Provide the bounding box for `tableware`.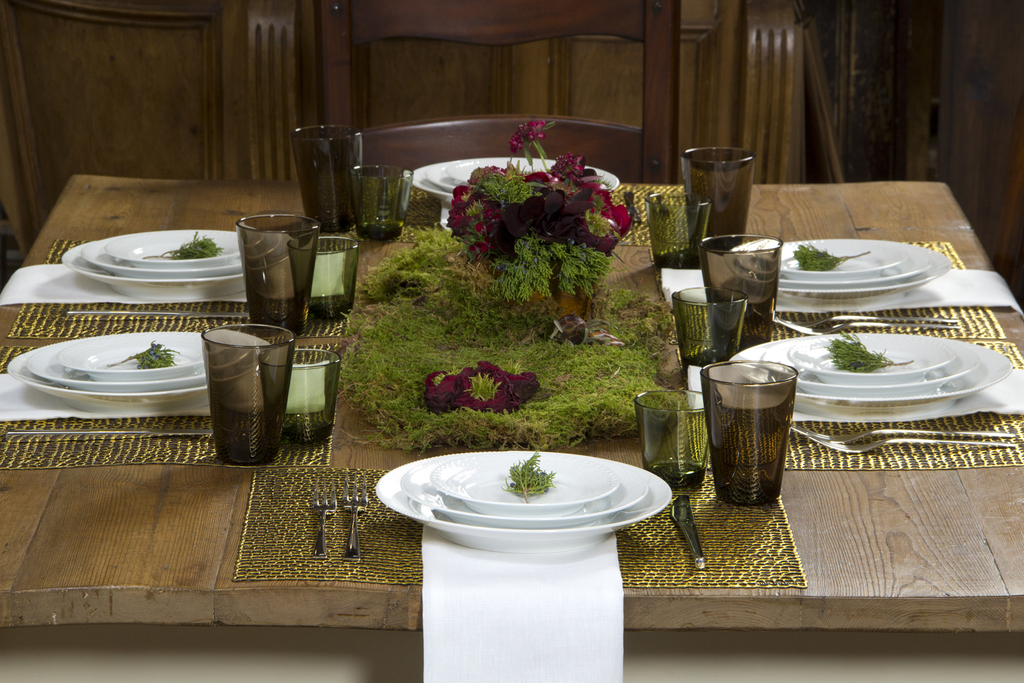
403:449:645:528.
